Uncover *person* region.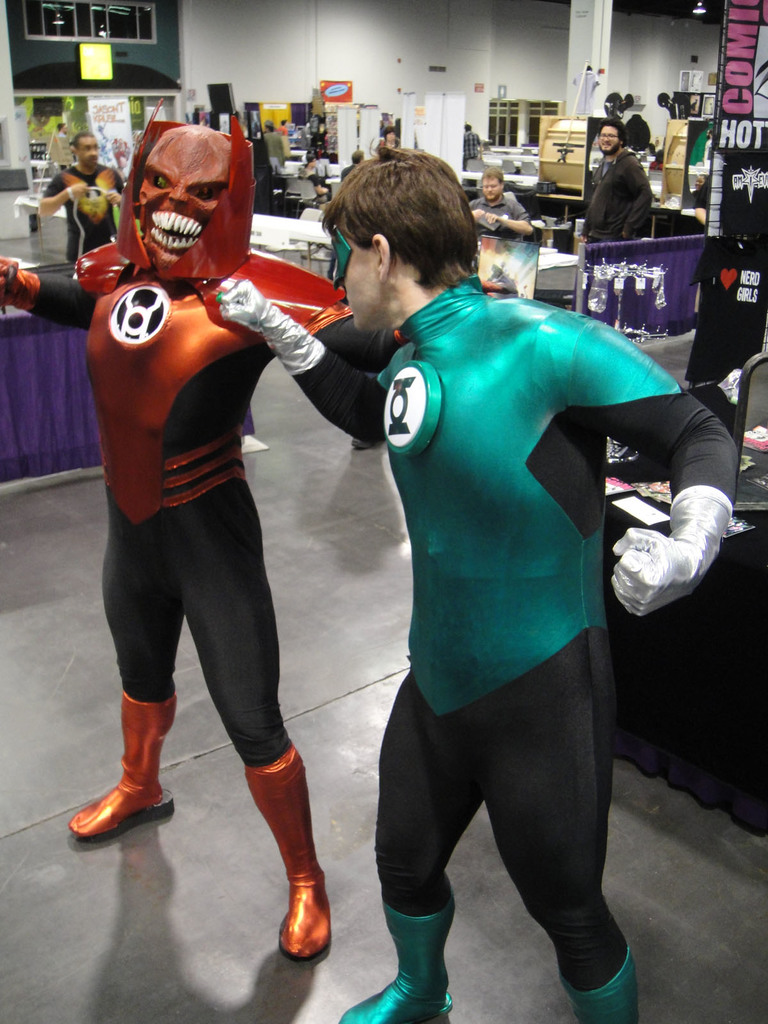
Uncovered: locate(35, 136, 119, 257).
